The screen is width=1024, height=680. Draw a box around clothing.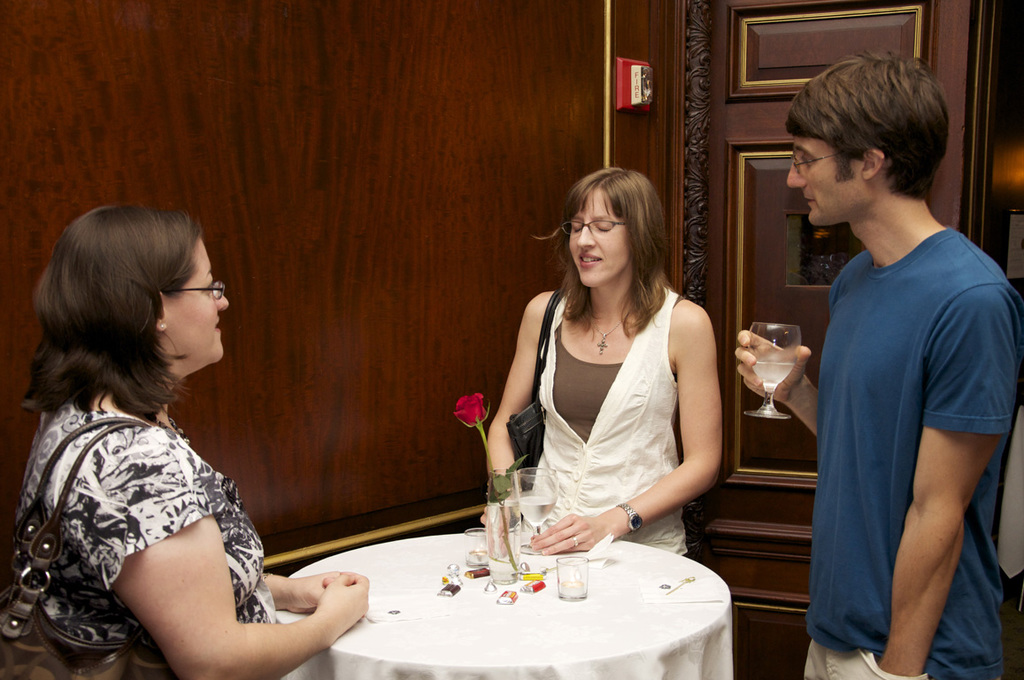
(left=13, top=403, right=282, bottom=624).
